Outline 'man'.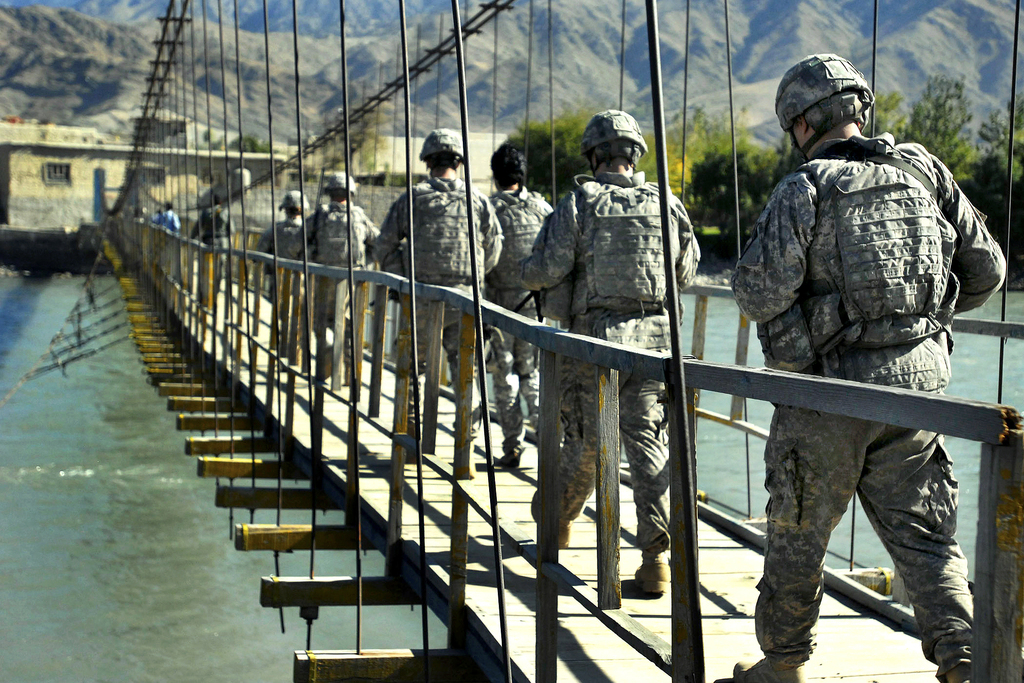
Outline: x1=184, y1=194, x2=237, y2=295.
